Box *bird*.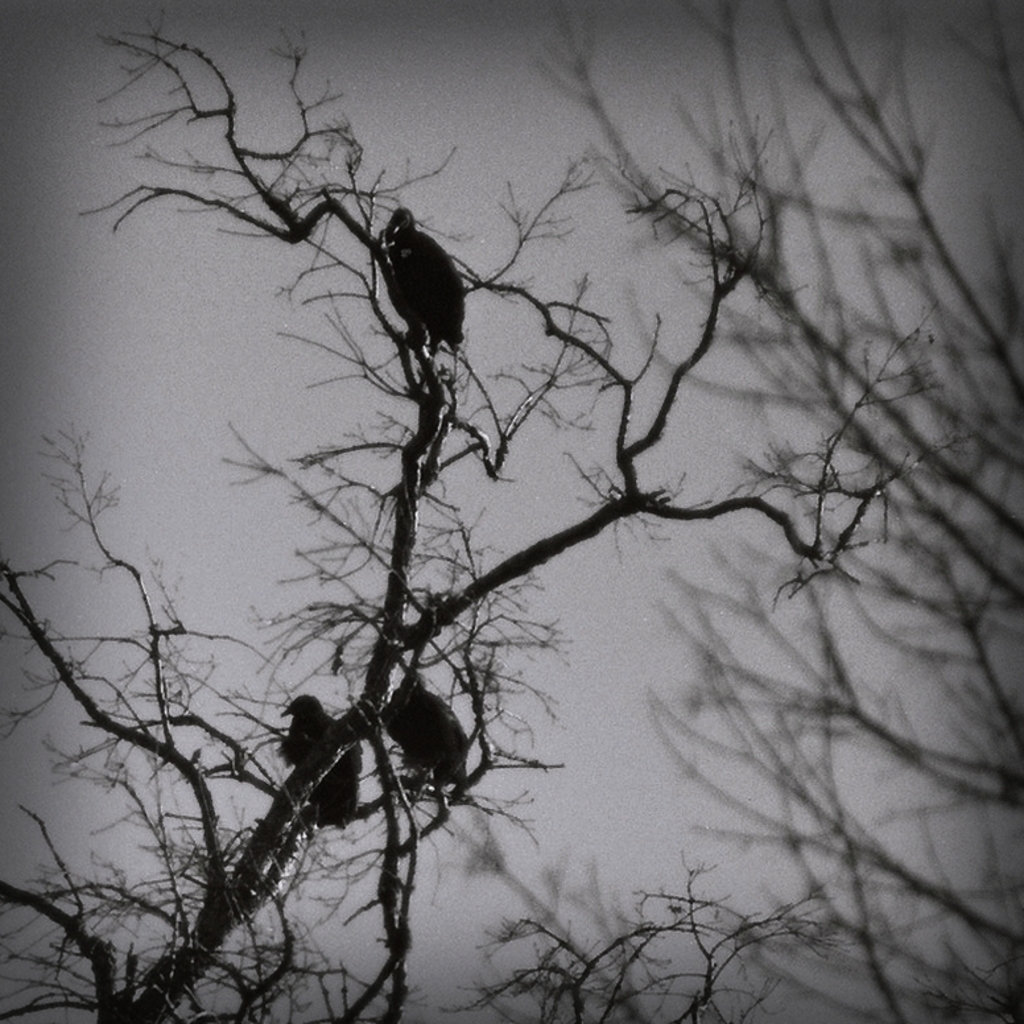
{"left": 356, "top": 208, "right": 475, "bottom": 373}.
